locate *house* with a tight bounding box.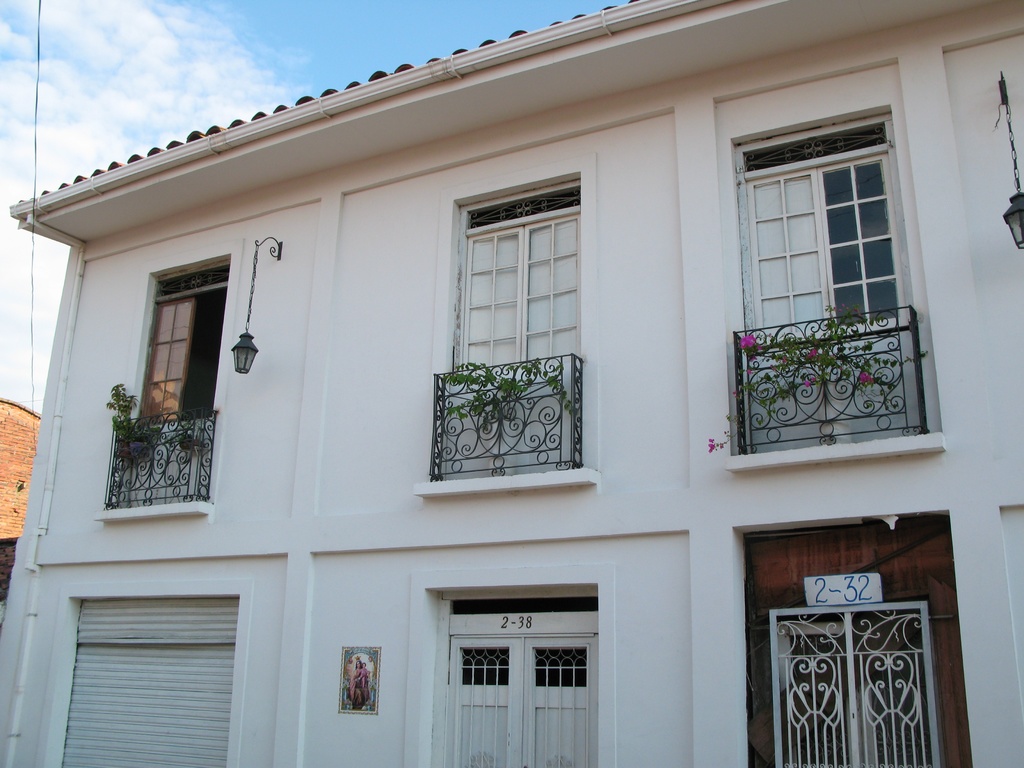
(left=0, top=0, right=1023, bottom=743).
